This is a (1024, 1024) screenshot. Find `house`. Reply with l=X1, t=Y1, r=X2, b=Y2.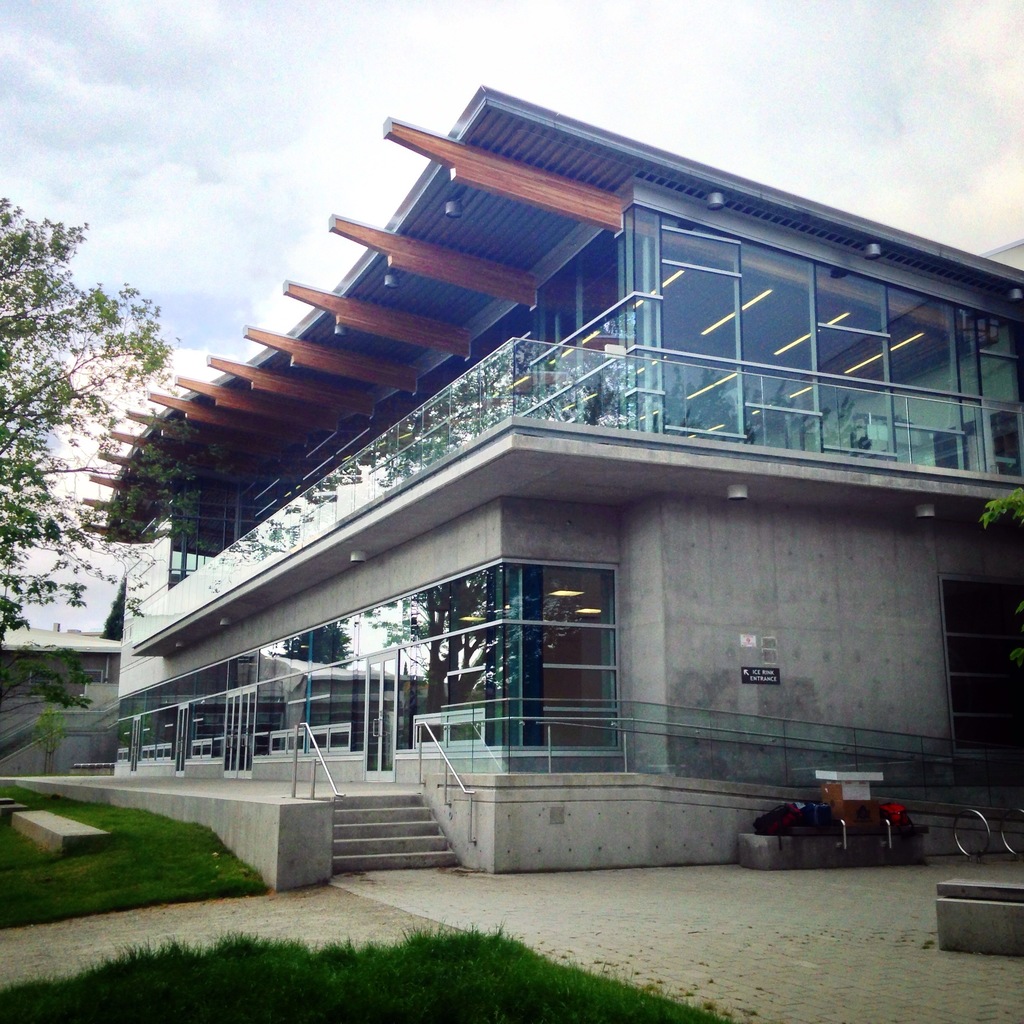
l=72, t=83, r=1023, b=874.
